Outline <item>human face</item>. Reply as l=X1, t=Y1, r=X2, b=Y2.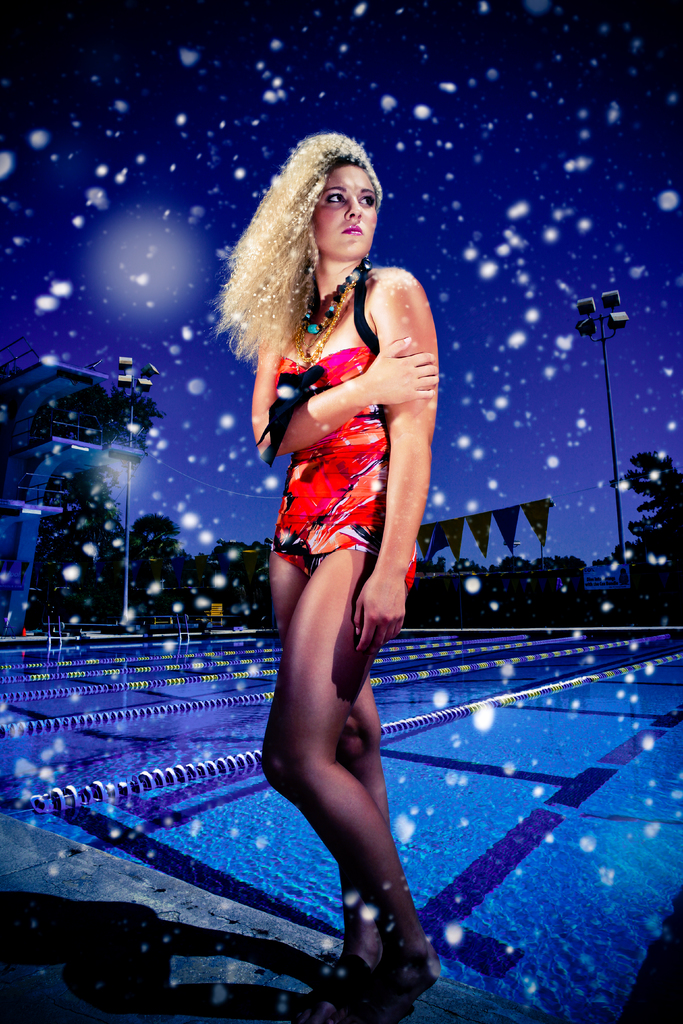
l=315, t=163, r=379, b=252.
